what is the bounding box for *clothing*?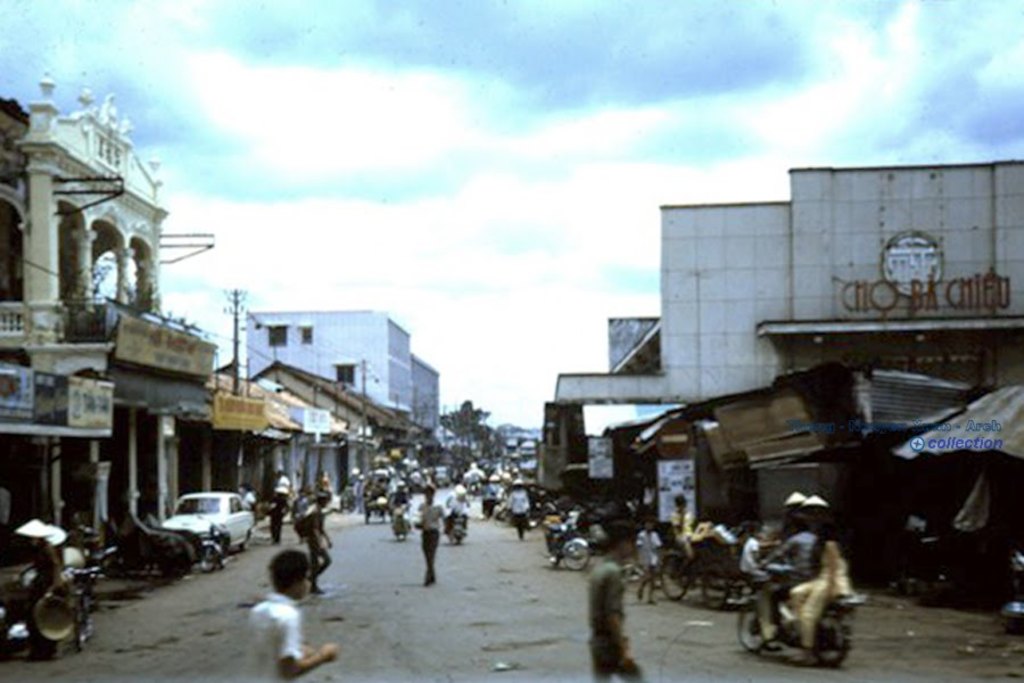
(left=507, top=489, right=528, bottom=535).
